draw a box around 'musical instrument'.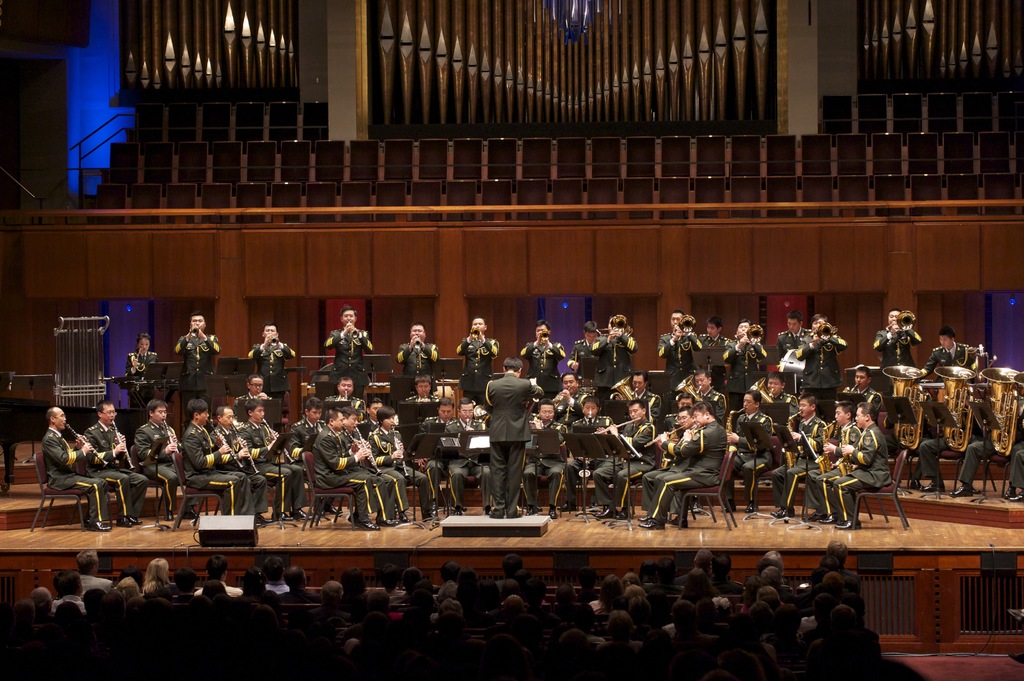
673 420 700 446.
